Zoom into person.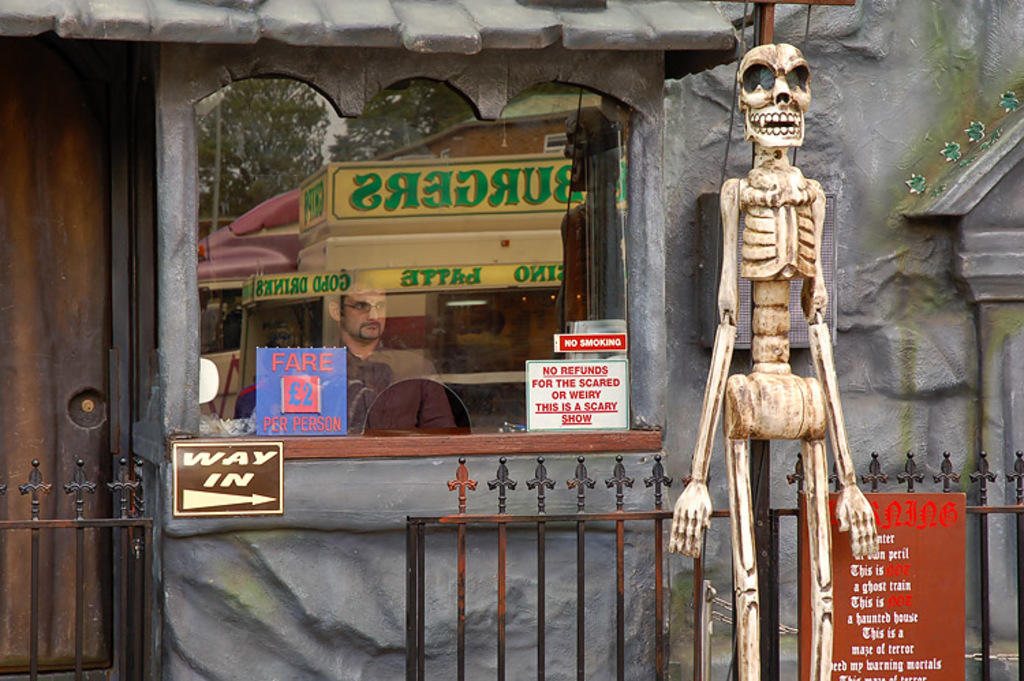
Zoom target: <region>325, 278, 455, 427</region>.
